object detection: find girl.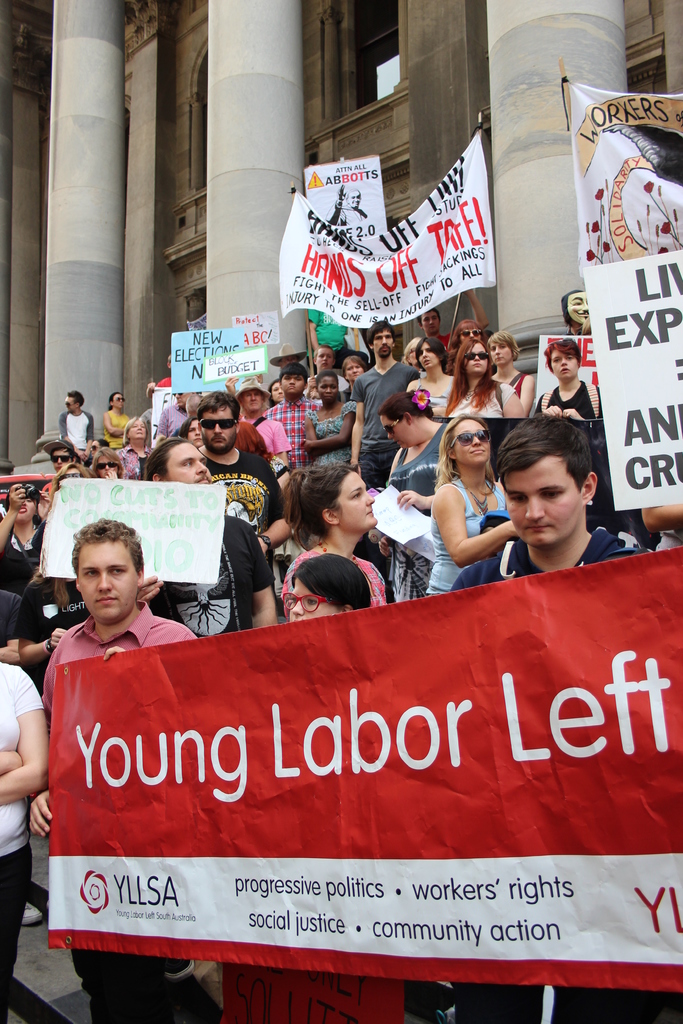
{"x1": 539, "y1": 337, "x2": 599, "y2": 424}.
